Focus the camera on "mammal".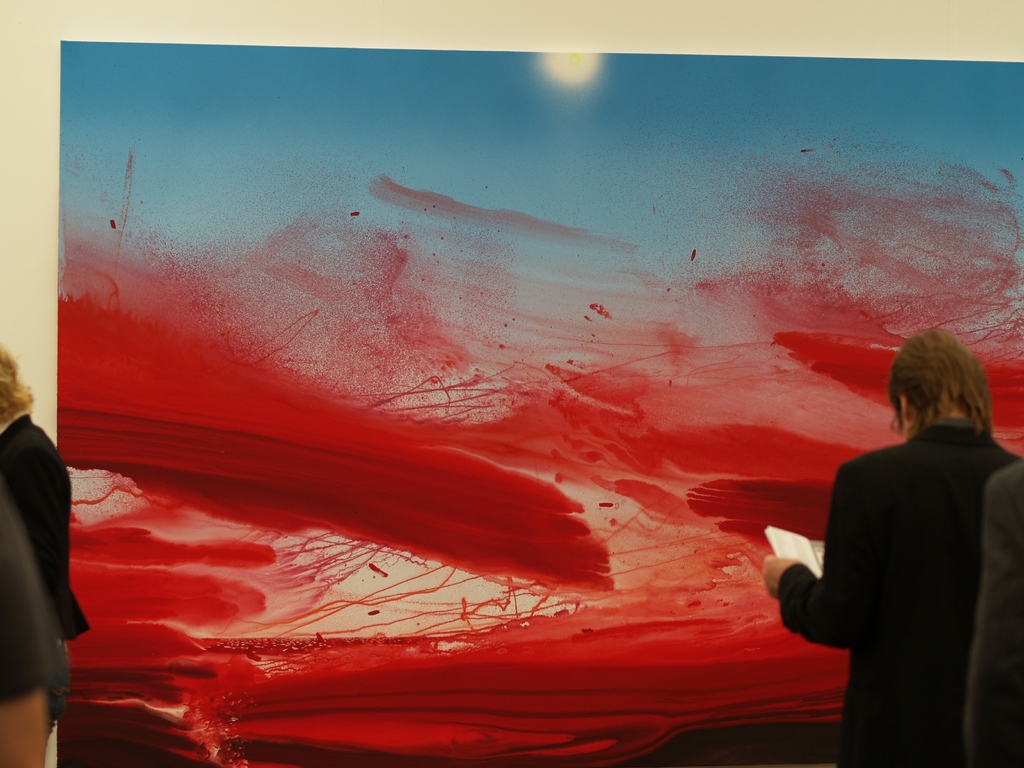
Focus region: detection(0, 341, 93, 732).
